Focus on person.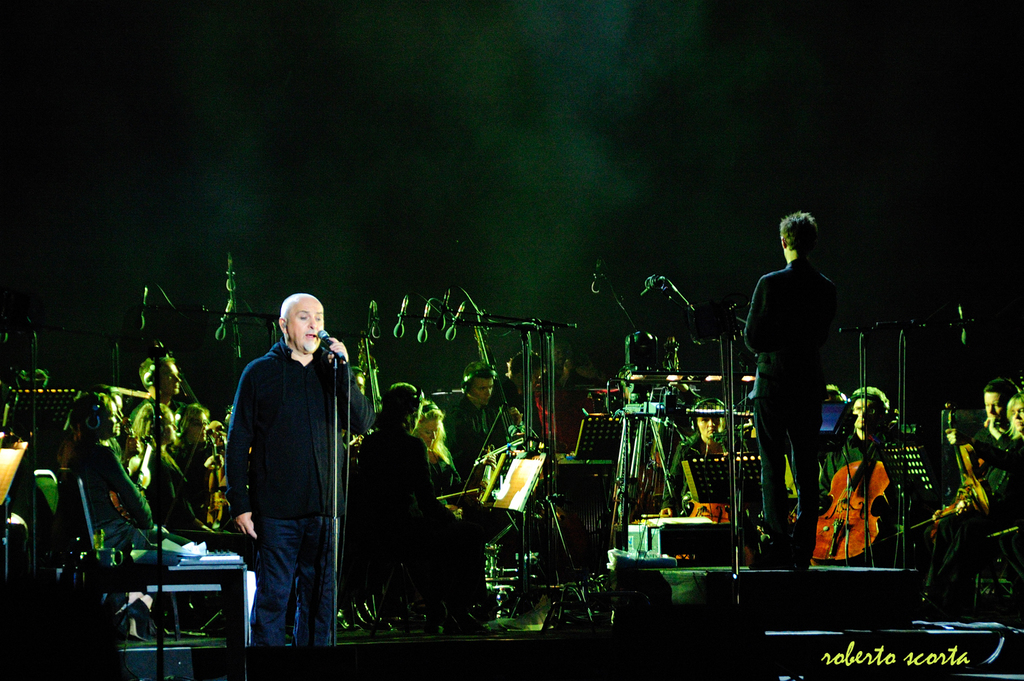
Focused at (222, 297, 380, 637).
